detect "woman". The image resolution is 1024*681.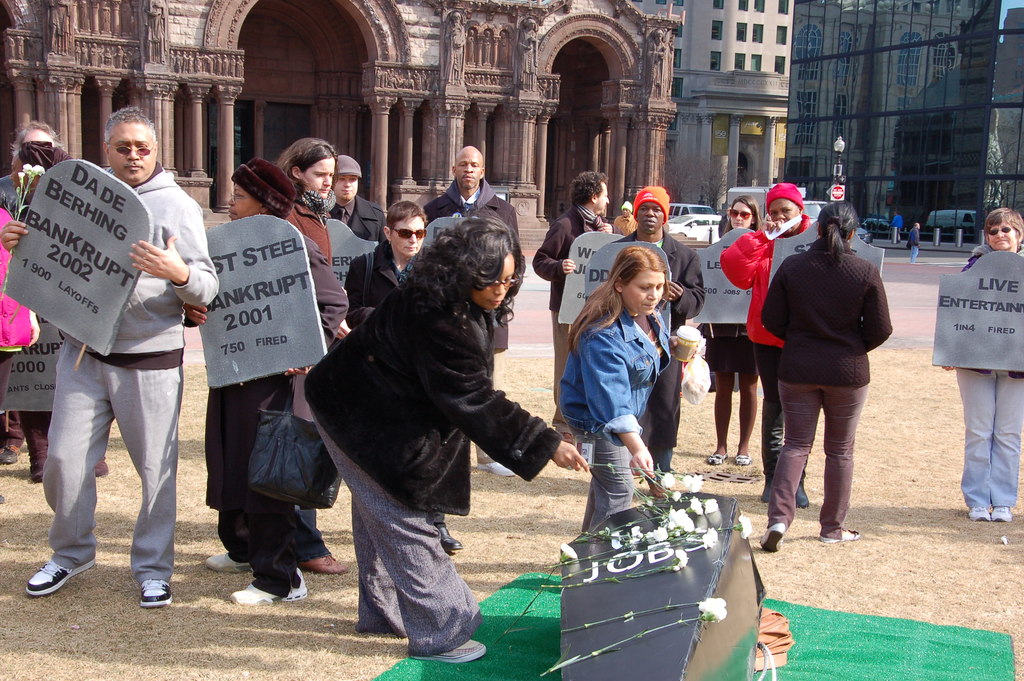
<region>751, 197, 893, 550</region>.
